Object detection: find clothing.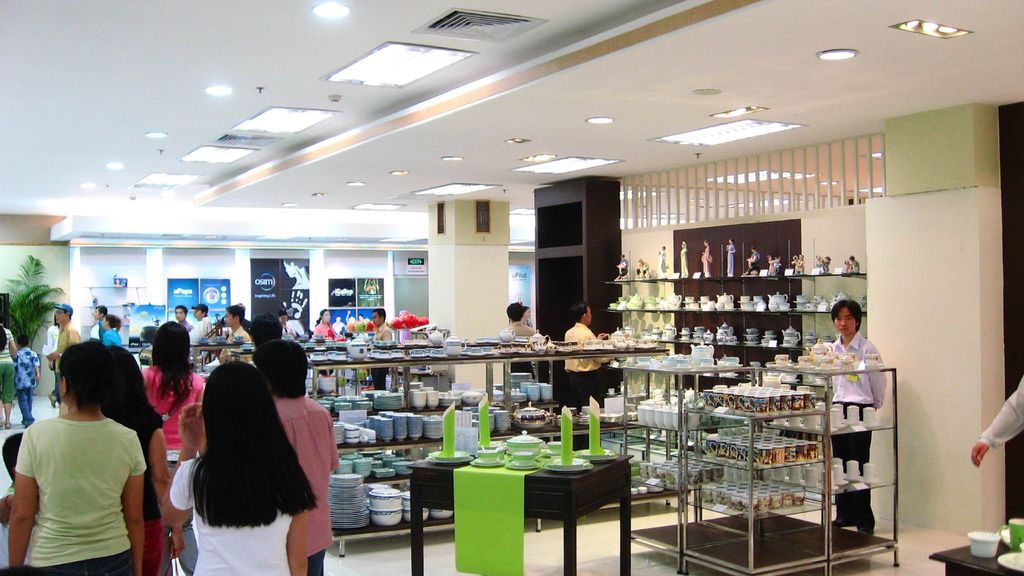
region(564, 322, 616, 410).
